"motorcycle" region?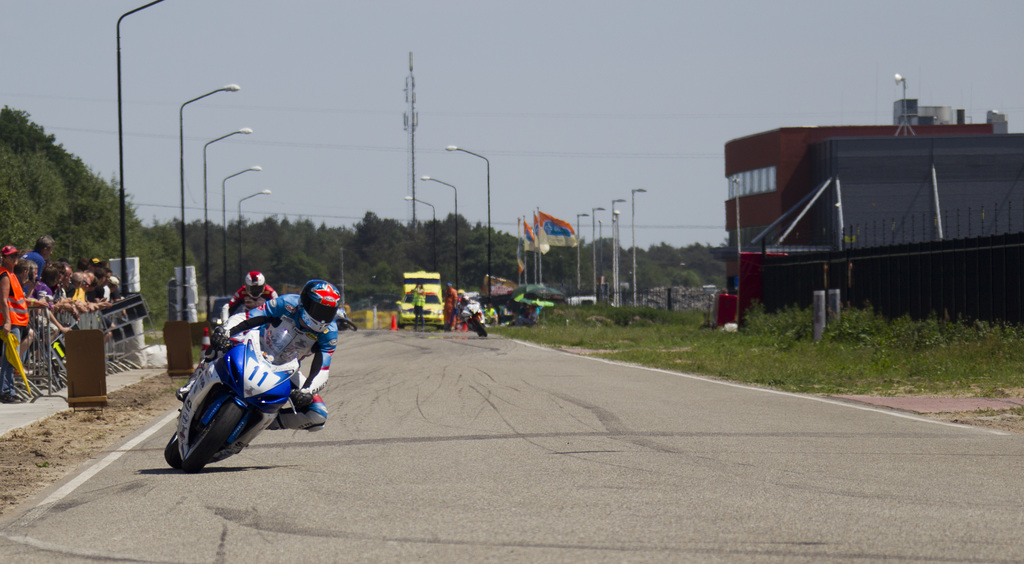
<region>164, 288, 330, 455</region>
